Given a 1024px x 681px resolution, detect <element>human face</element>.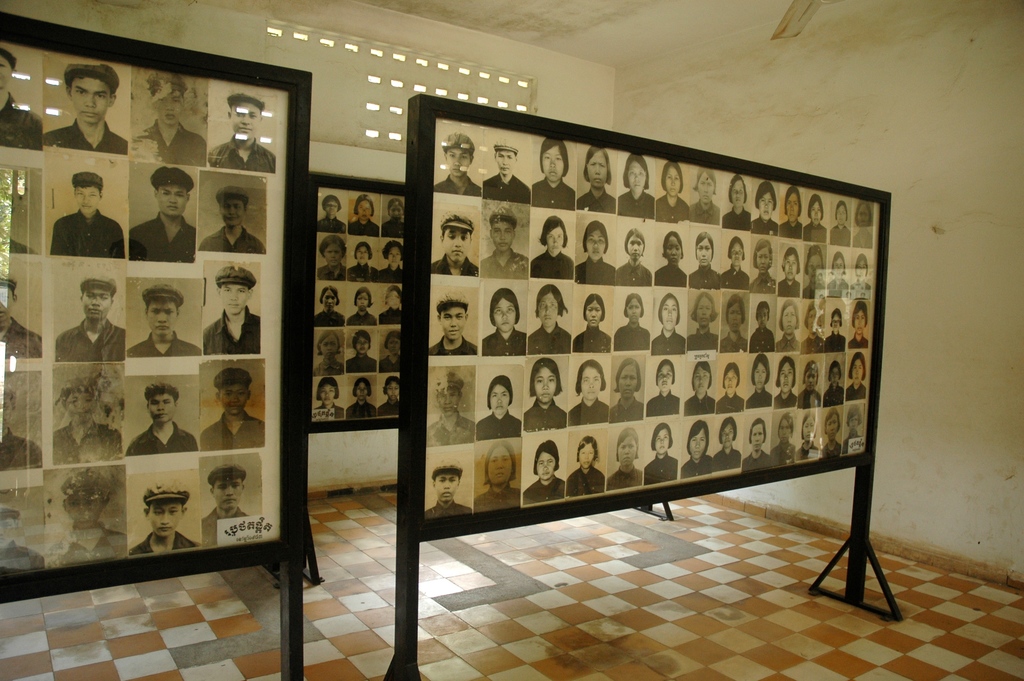
x1=536, y1=452, x2=555, y2=478.
